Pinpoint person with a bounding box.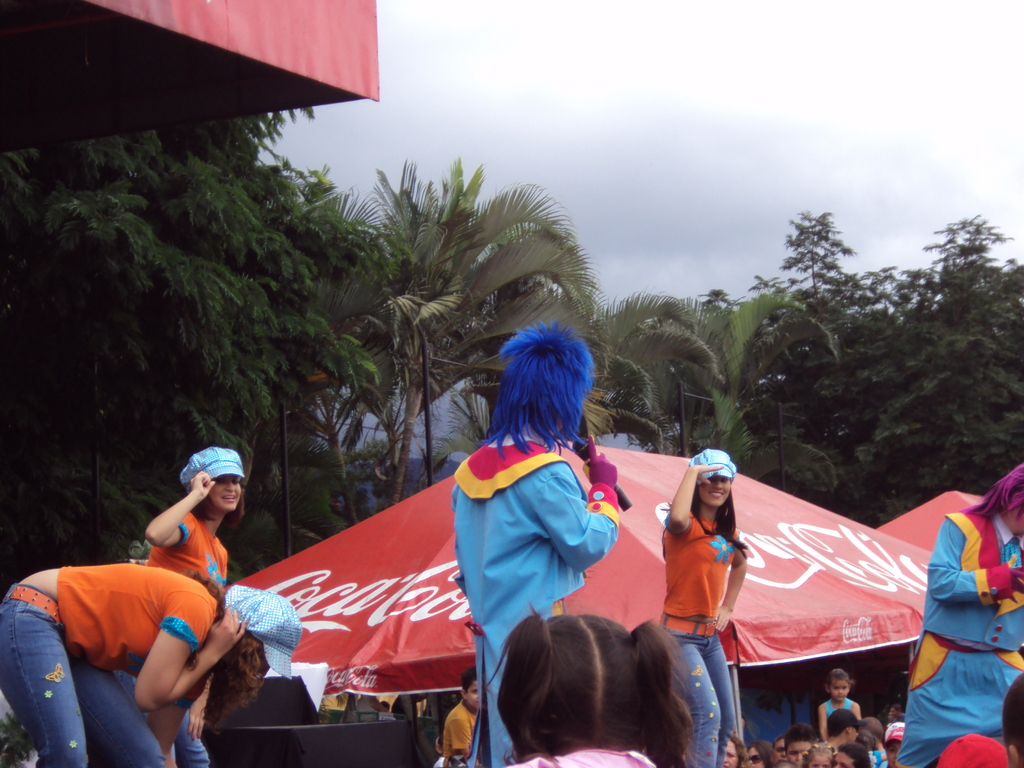
112 447 247 767.
